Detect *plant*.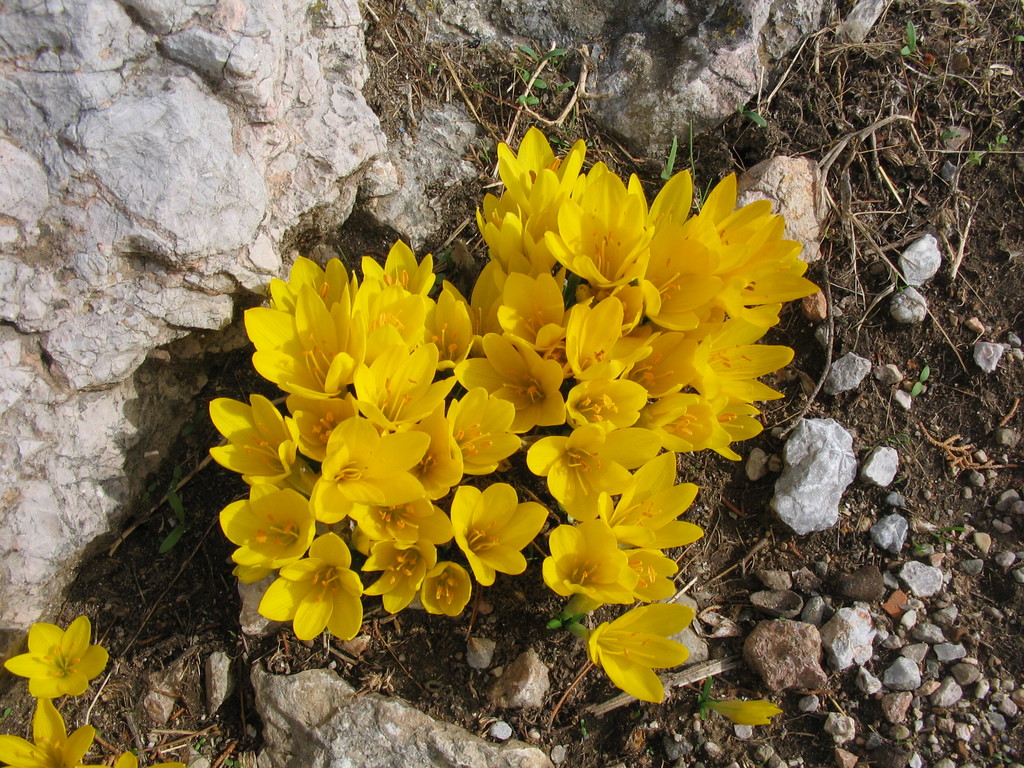
Detected at box(546, 79, 570, 95).
